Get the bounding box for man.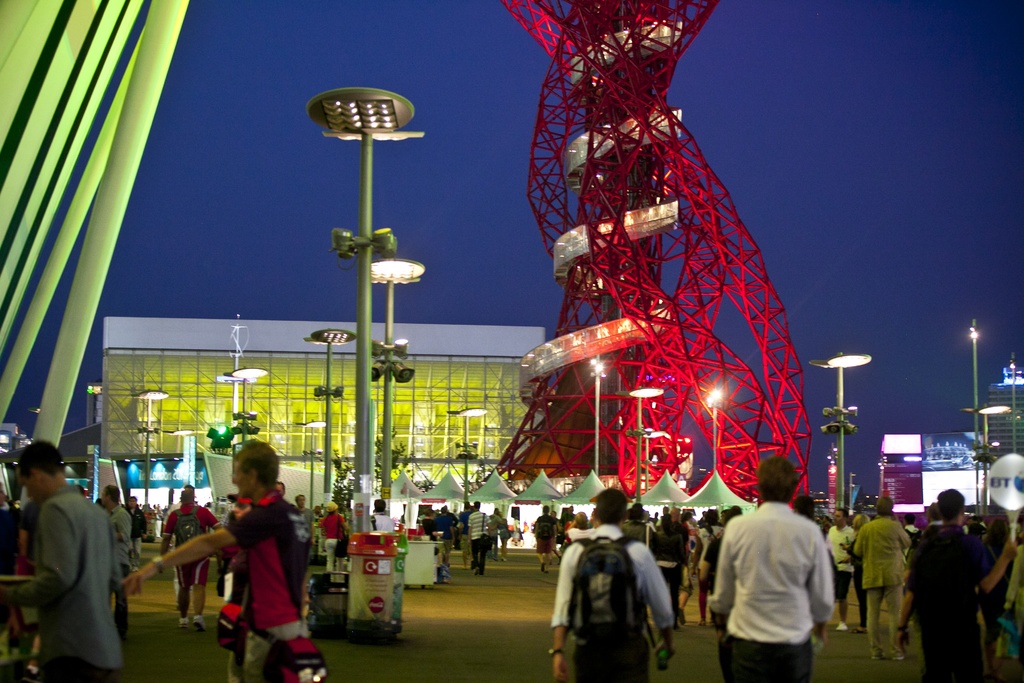
156:488:226:632.
